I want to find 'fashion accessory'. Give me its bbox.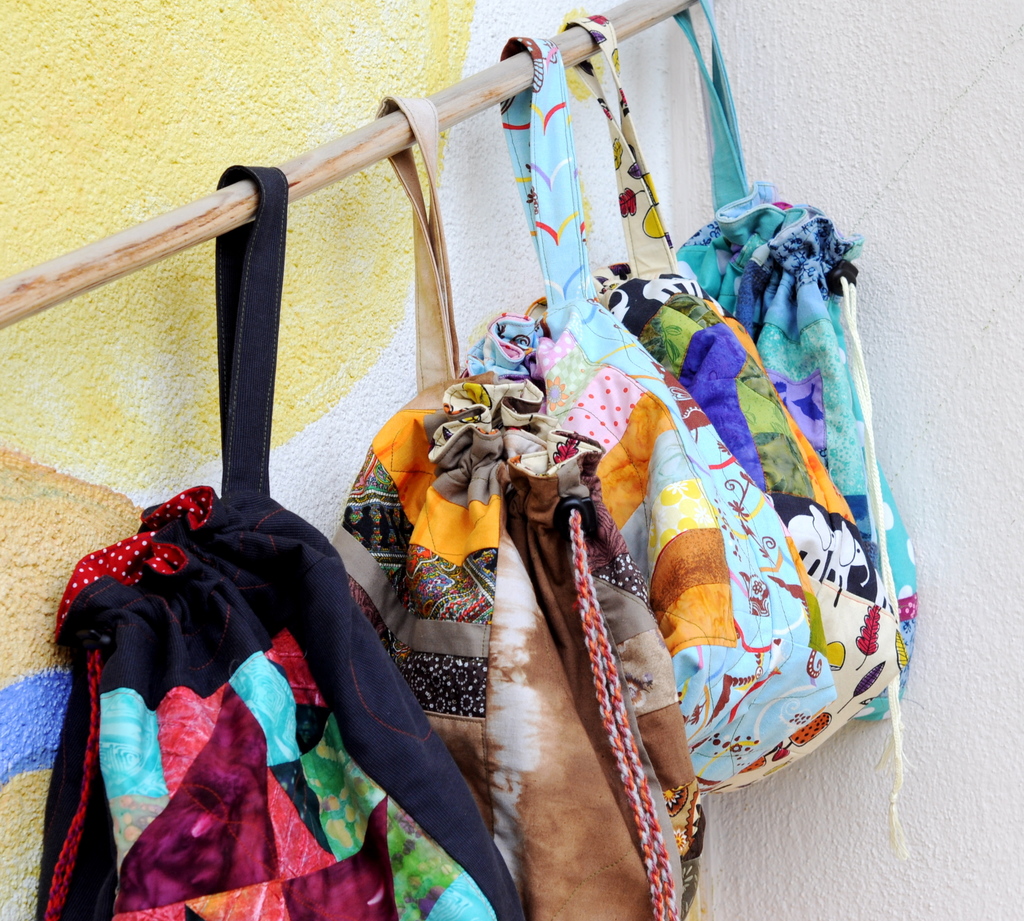
(38, 165, 540, 920).
